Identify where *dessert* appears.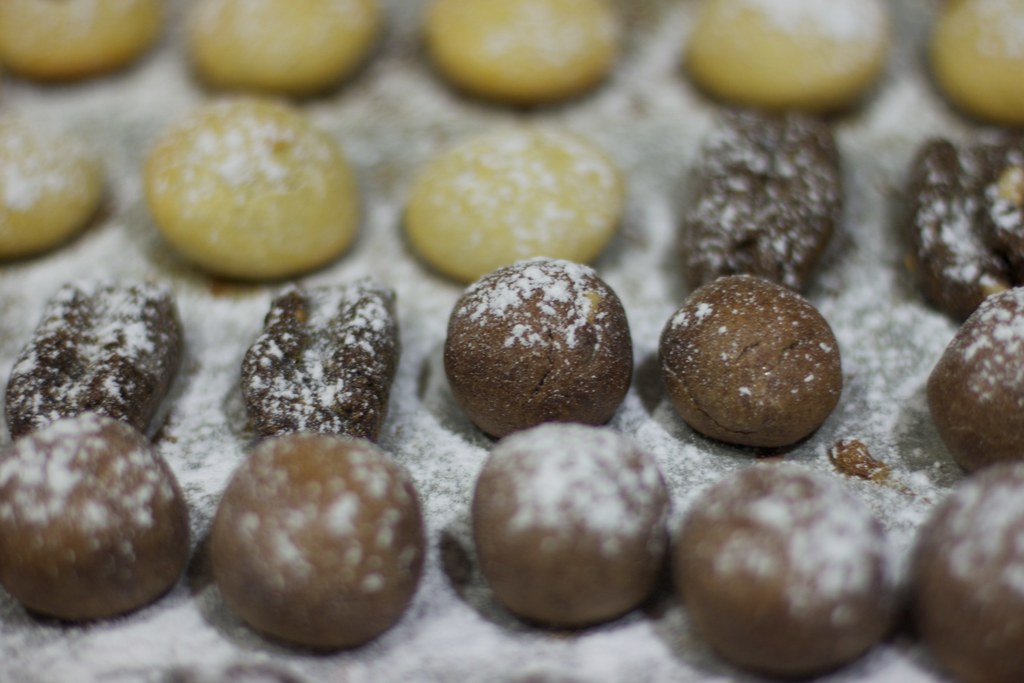
Appears at (x1=682, y1=0, x2=890, y2=112).
